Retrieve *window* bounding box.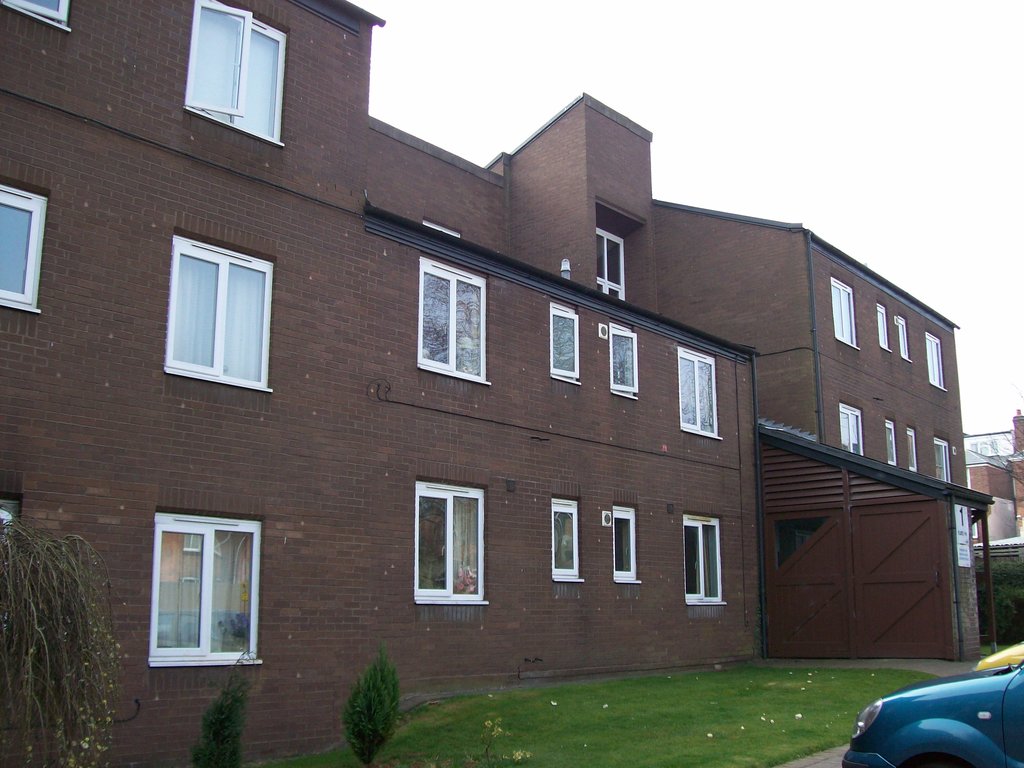
Bounding box: [x1=540, y1=298, x2=587, y2=390].
